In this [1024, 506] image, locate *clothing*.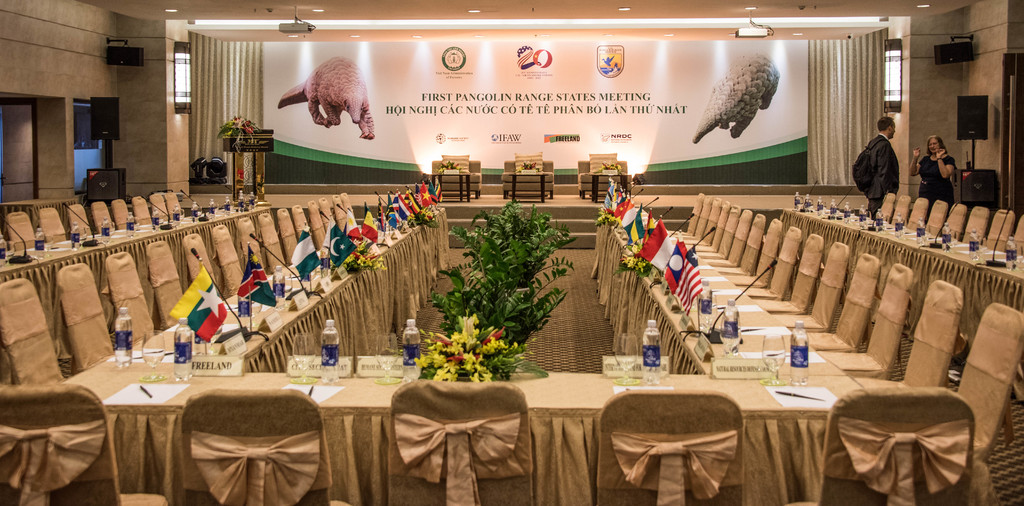
Bounding box: <bbox>918, 149, 955, 210</bbox>.
